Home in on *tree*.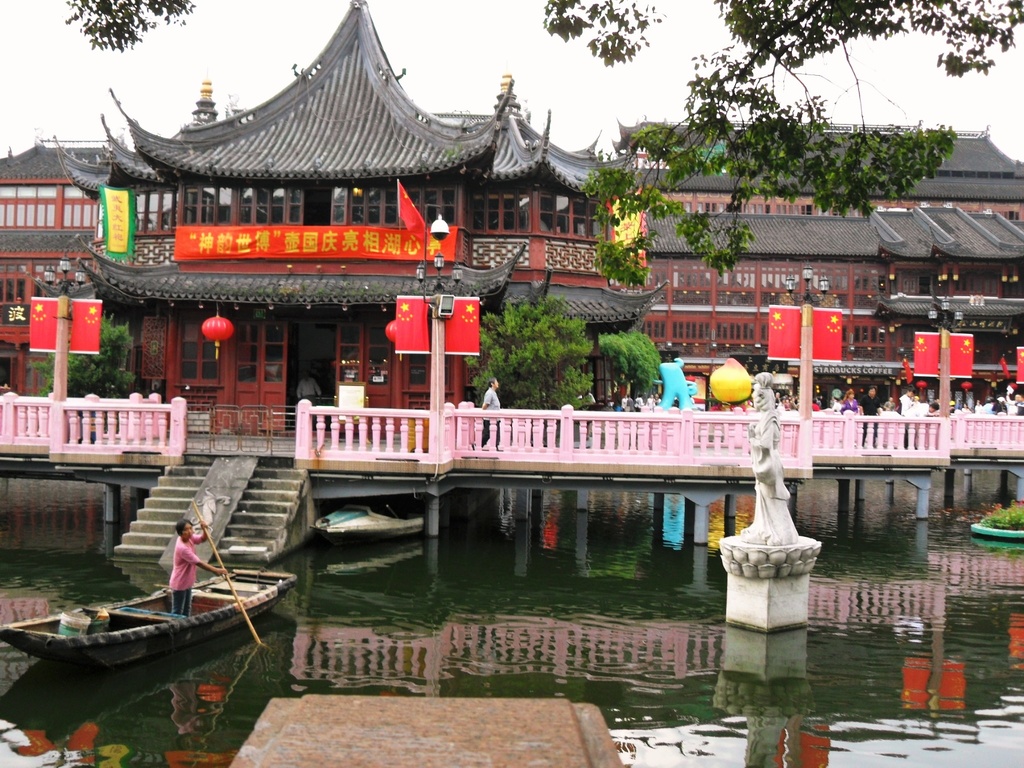
Homed in at 35, 303, 136, 392.
